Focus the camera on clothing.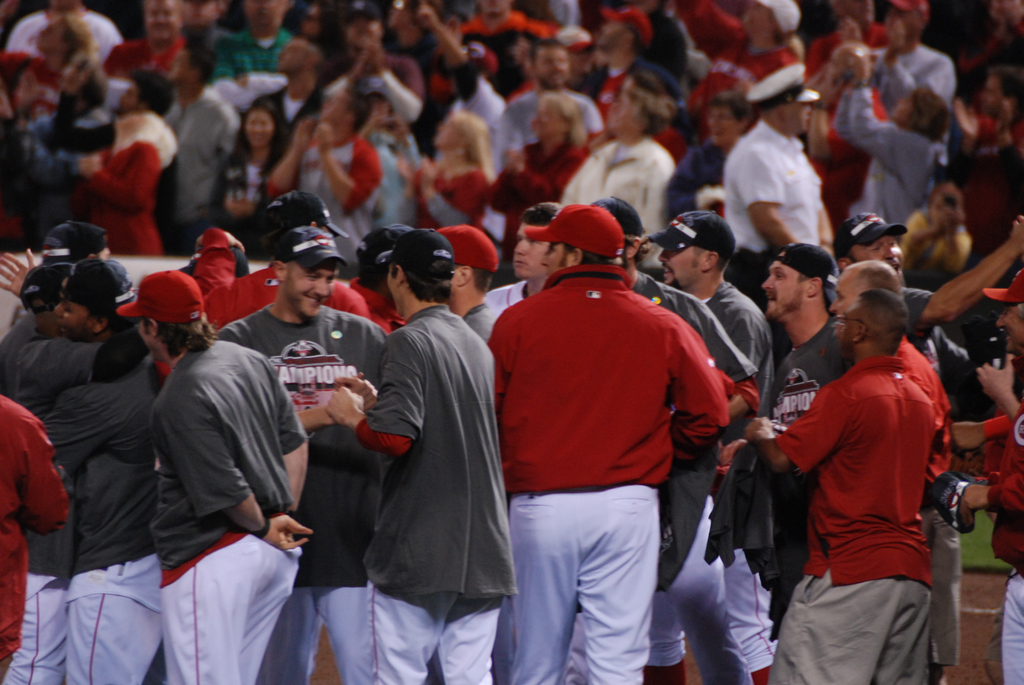
Focus region: (90,116,172,268).
